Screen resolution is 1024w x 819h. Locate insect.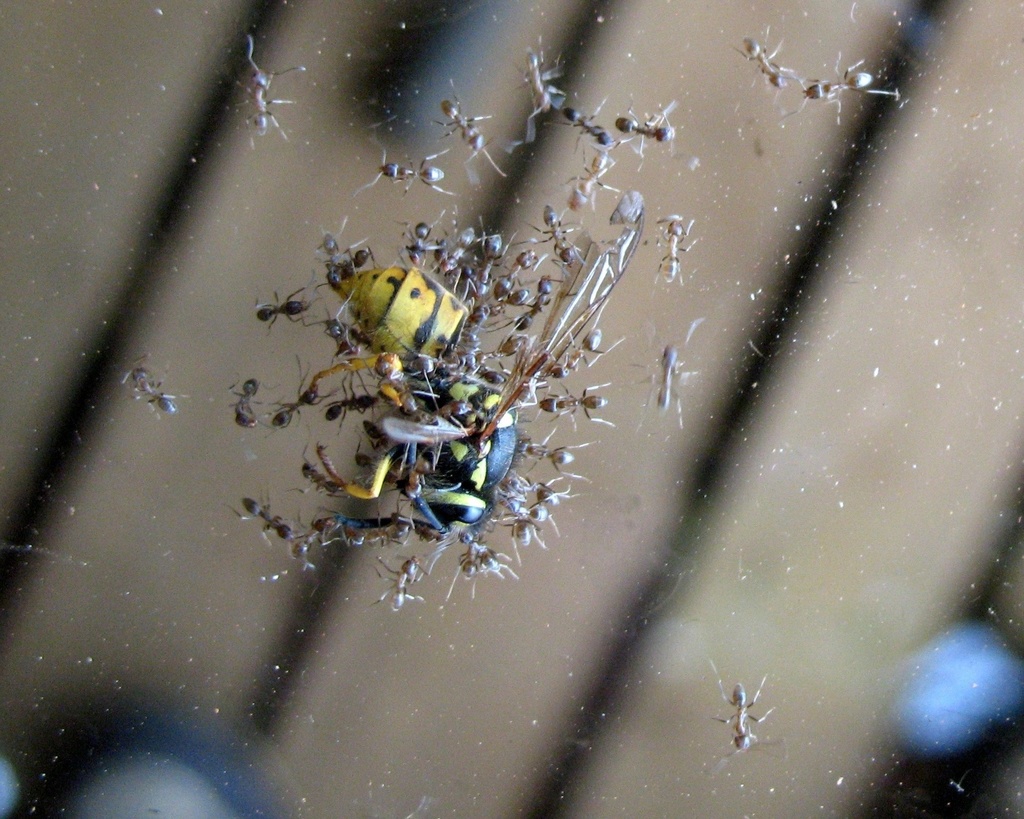
560 139 618 210.
